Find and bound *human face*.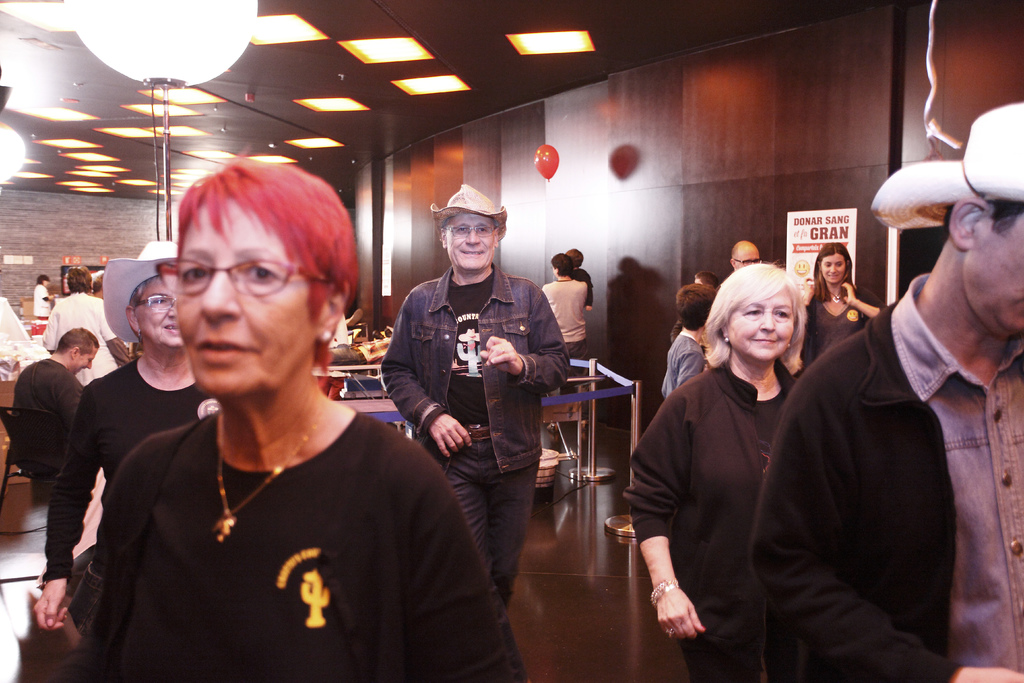
Bound: region(965, 213, 1023, 340).
